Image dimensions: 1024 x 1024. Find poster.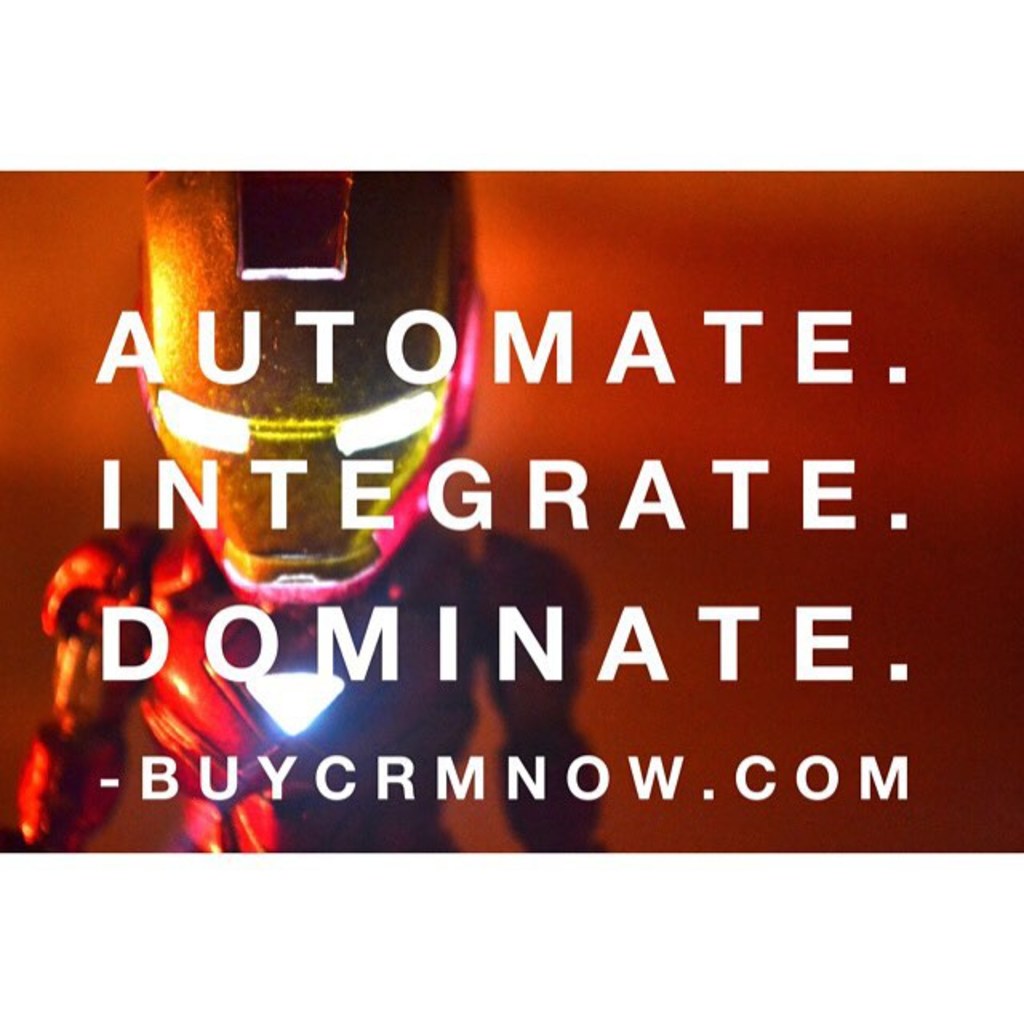
select_region(0, 168, 1022, 853).
